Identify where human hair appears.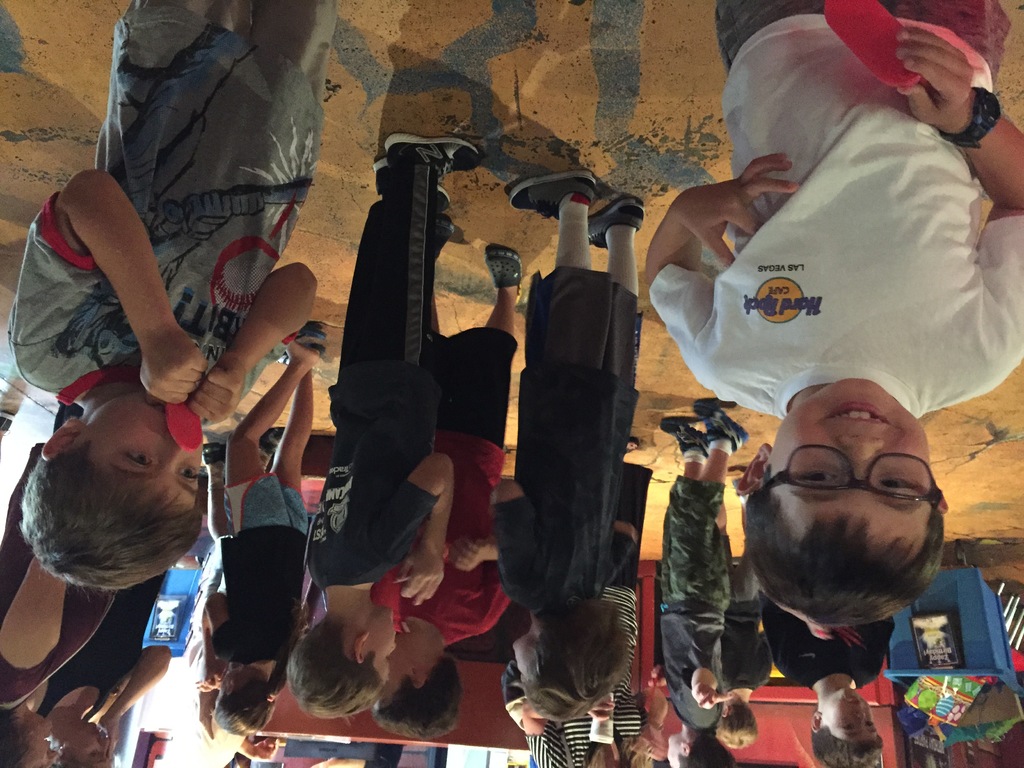
Appears at Rect(0, 708, 38, 767).
